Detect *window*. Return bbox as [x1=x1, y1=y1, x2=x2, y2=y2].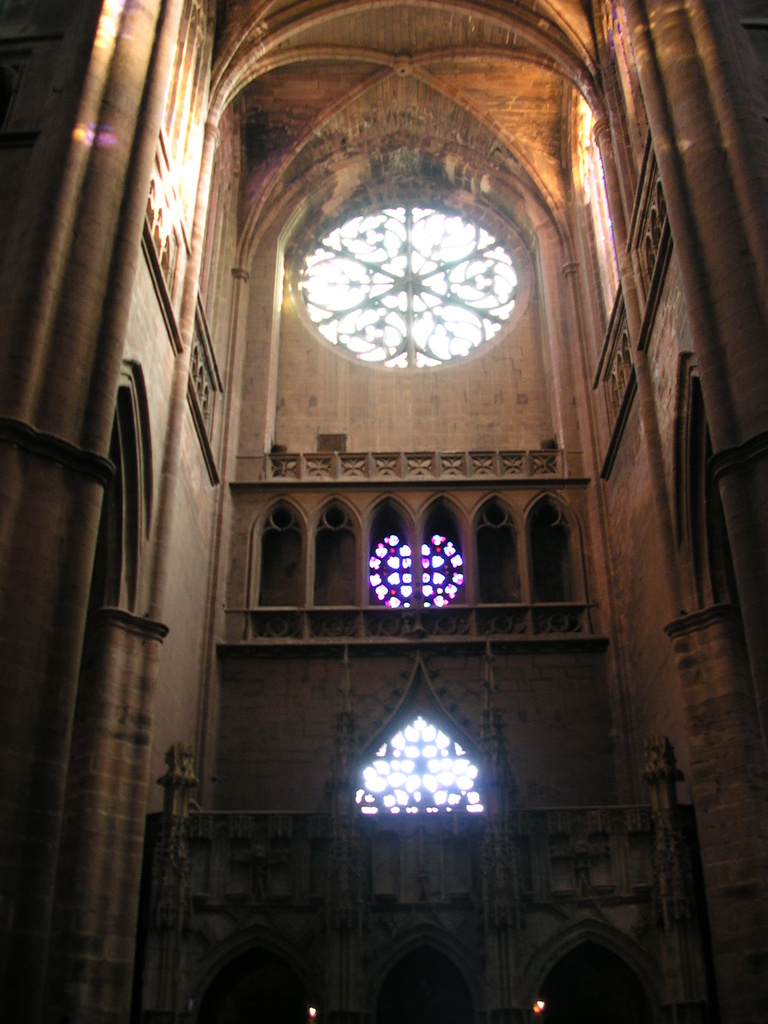
[x1=363, y1=529, x2=461, y2=612].
